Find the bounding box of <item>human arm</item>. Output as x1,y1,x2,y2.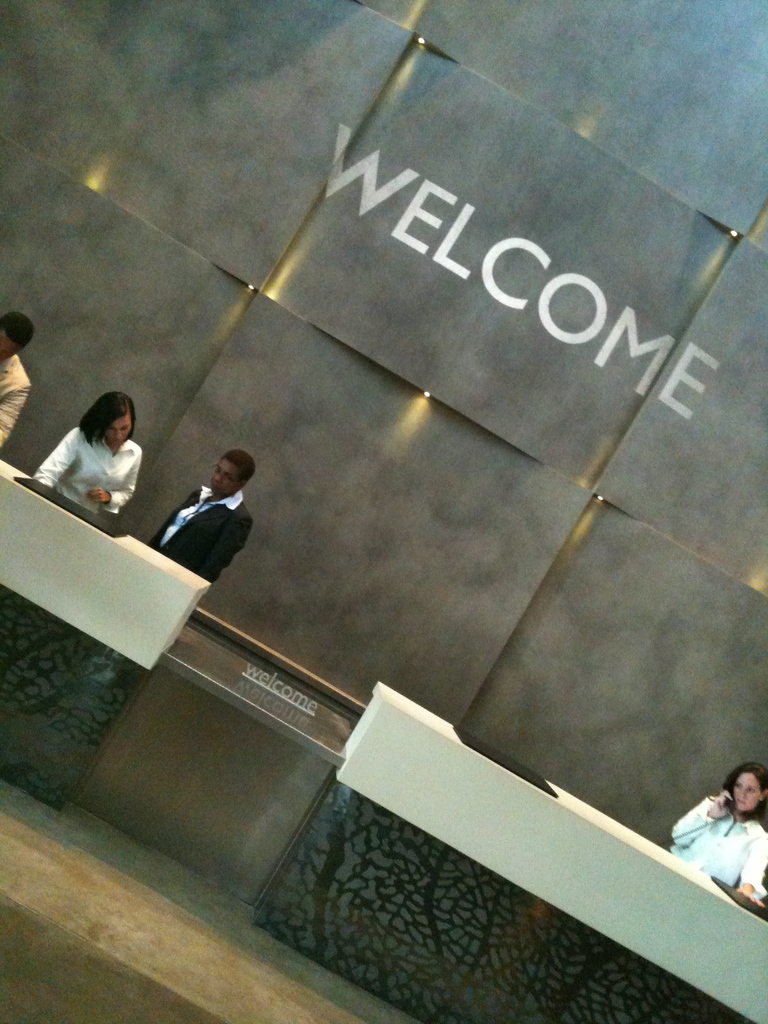
0,374,35,456.
